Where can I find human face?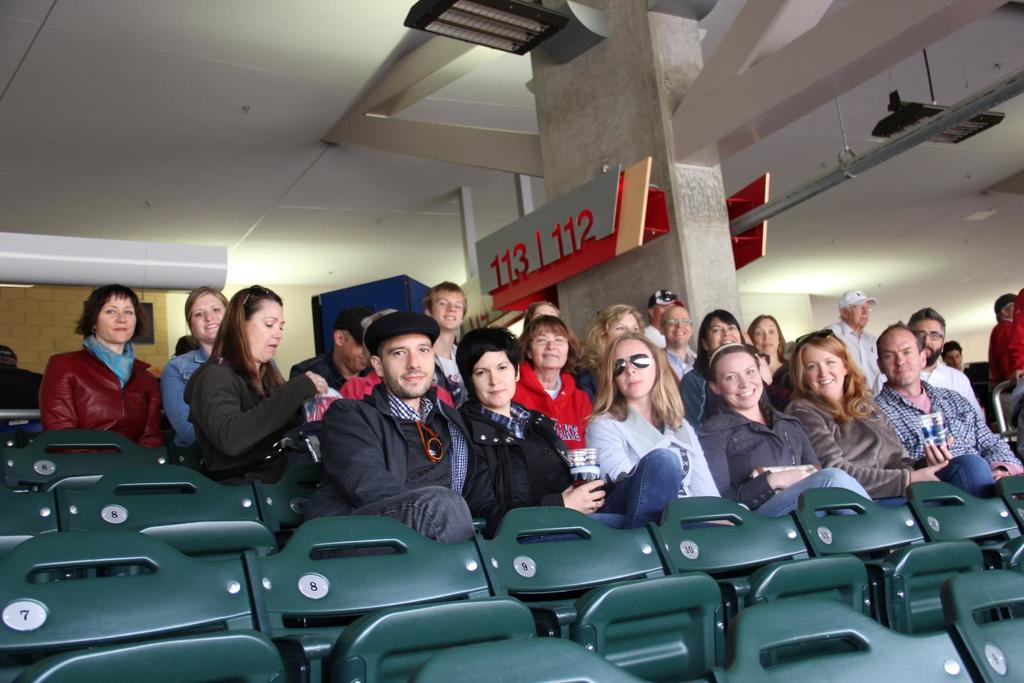
You can find it at {"x1": 191, "y1": 296, "x2": 223, "y2": 342}.
